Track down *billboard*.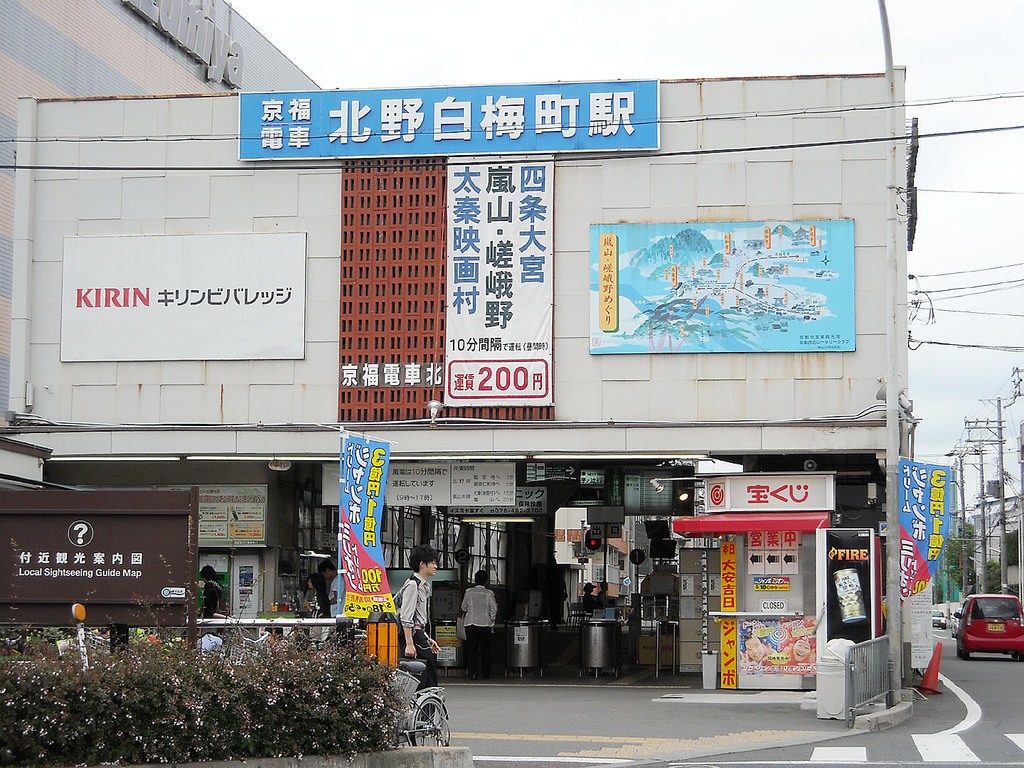
Tracked to {"x1": 336, "y1": 436, "x2": 395, "y2": 617}.
